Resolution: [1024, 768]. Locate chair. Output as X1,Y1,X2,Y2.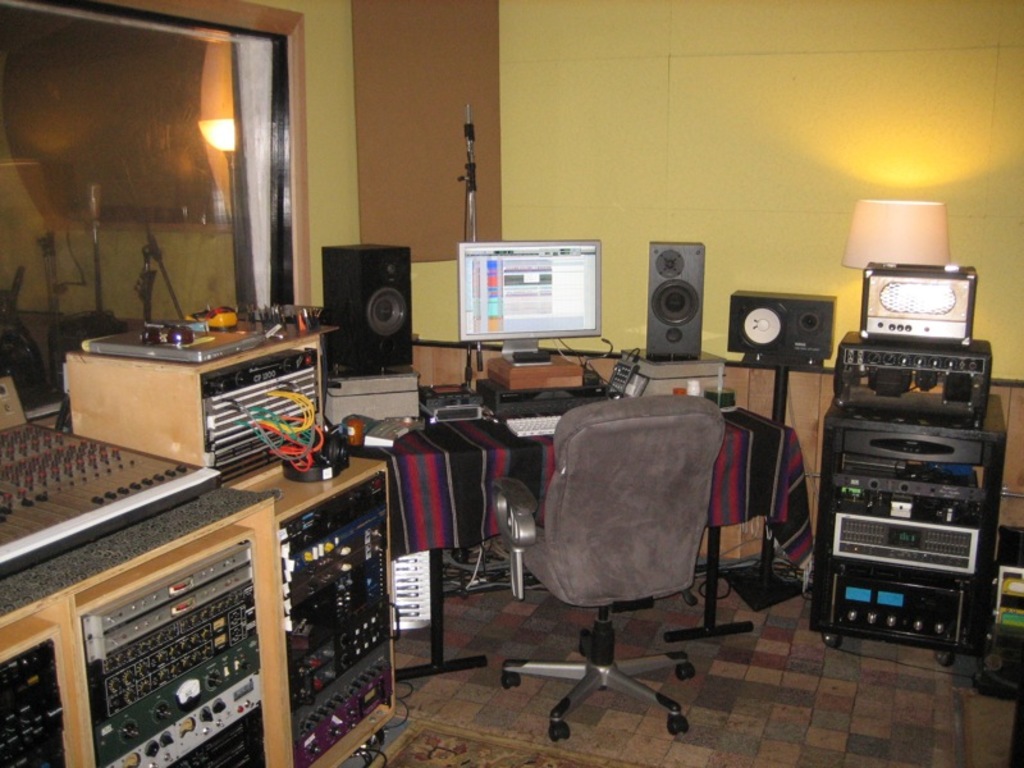
474,355,690,756.
